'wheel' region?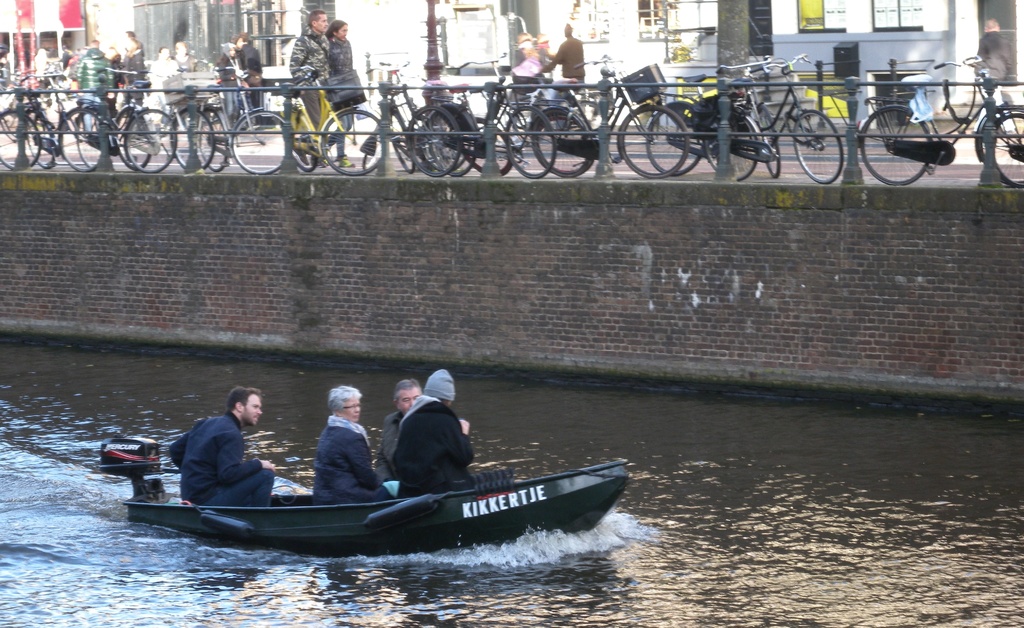
(left=321, top=108, right=385, bottom=175)
